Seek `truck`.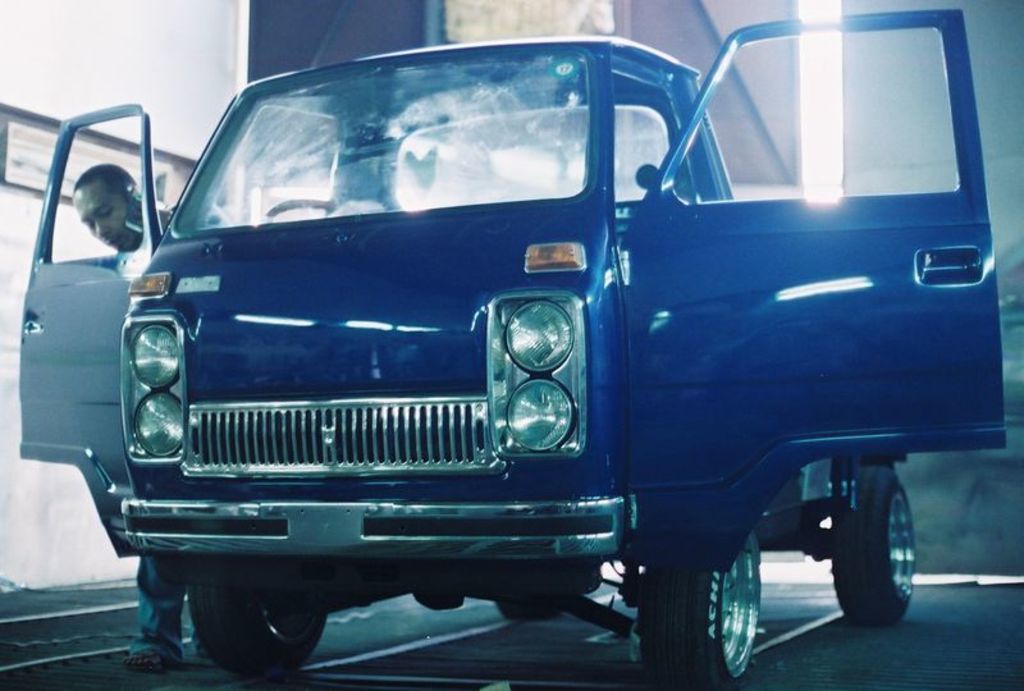
locate(58, 32, 966, 673).
